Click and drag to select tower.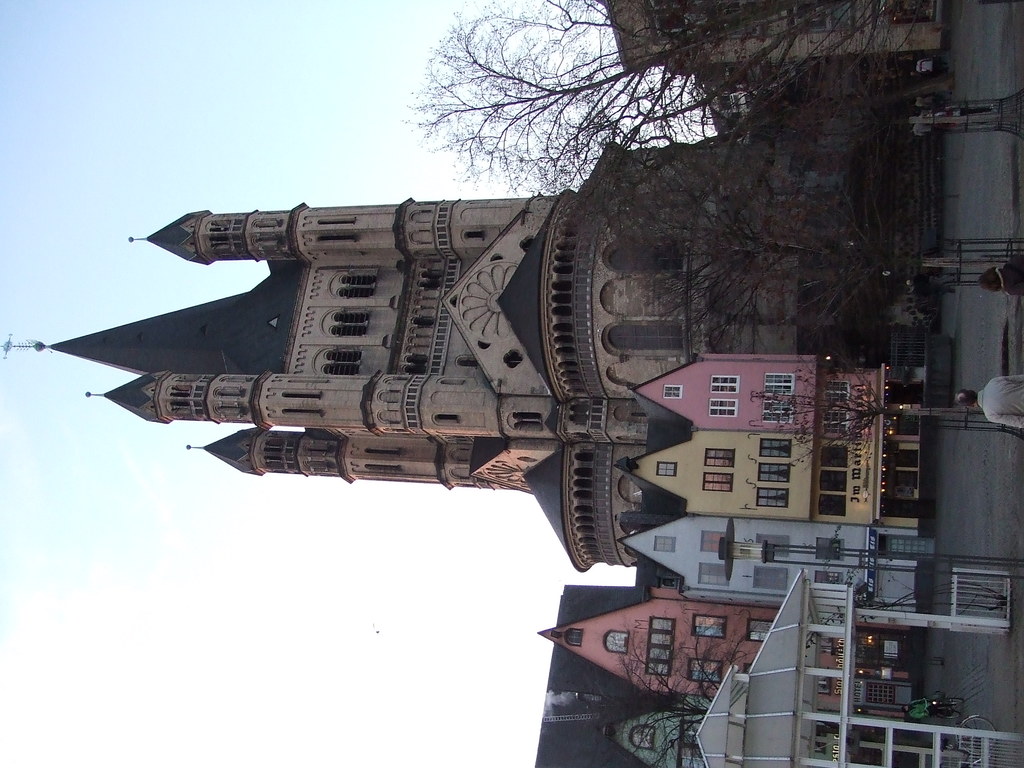
Selection: pyautogui.locateOnScreen(0, 138, 811, 569).
